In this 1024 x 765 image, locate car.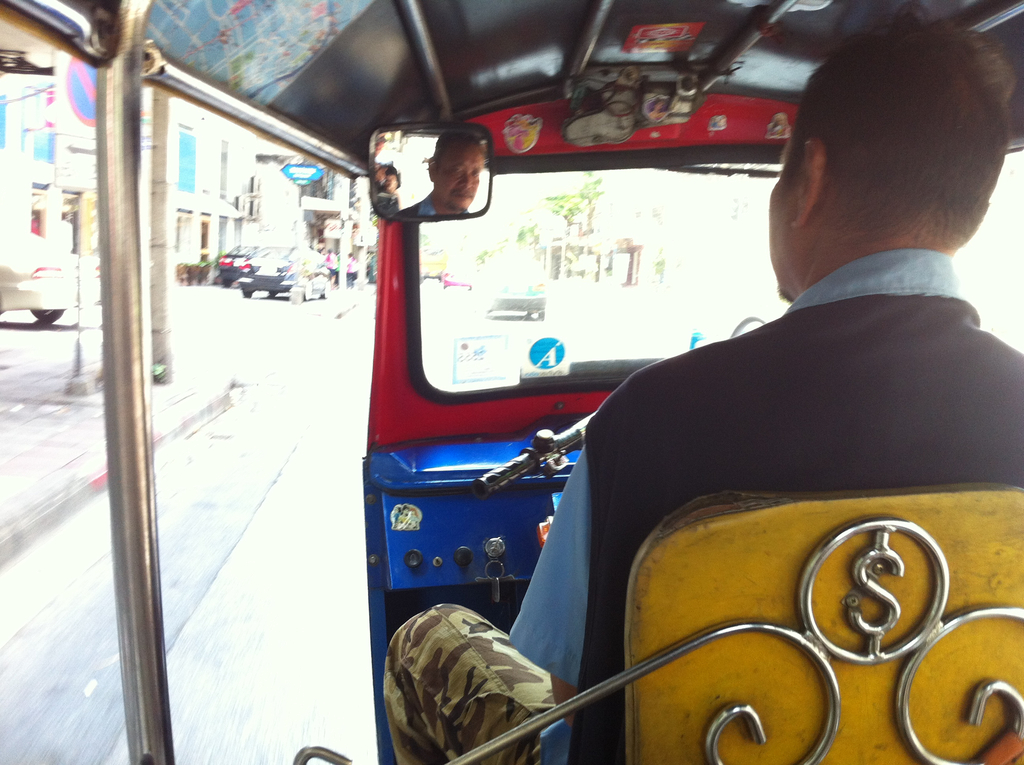
Bounding box: (x1=214, y1=241, x2=259, y2=284).
